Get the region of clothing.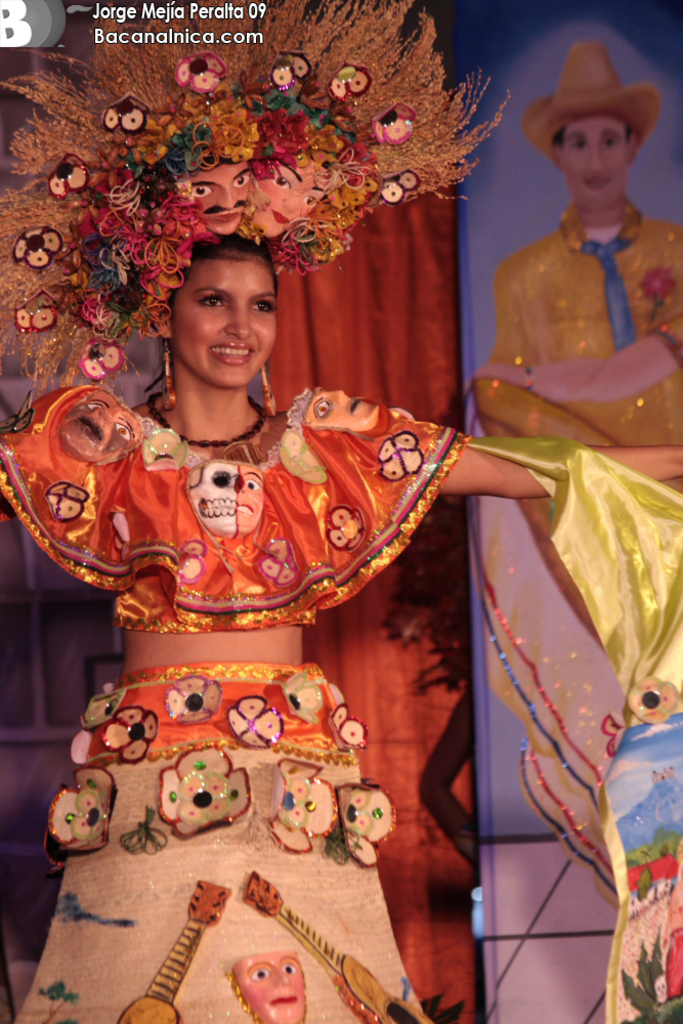
469/203/682/449.
